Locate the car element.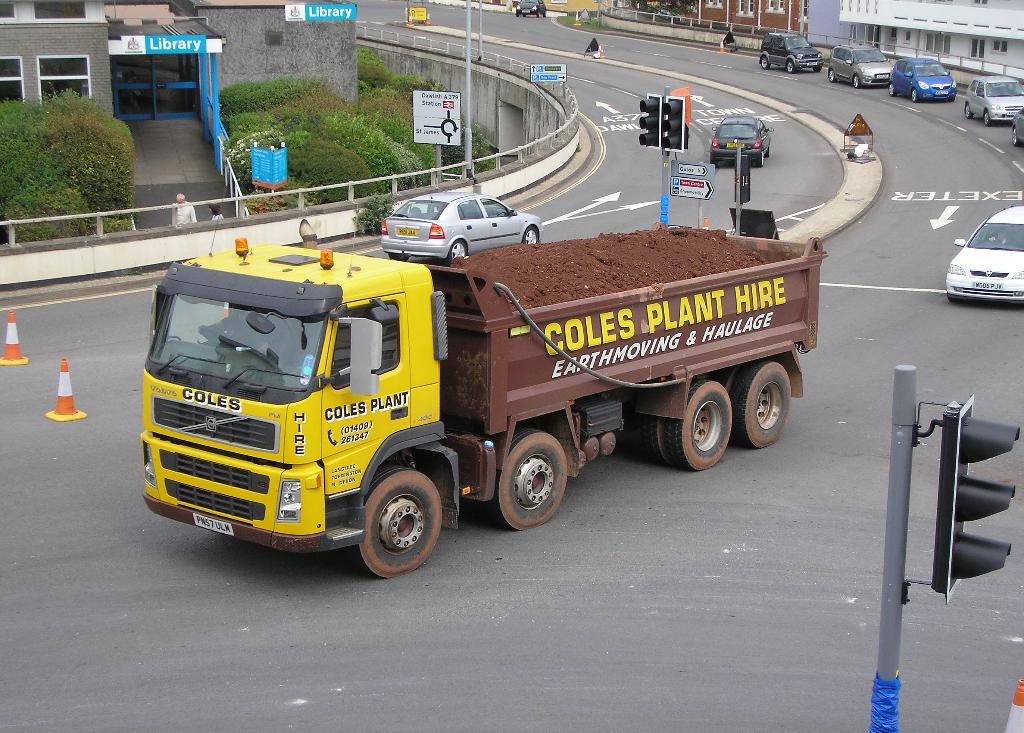
Element bbox: left=516, top=0, right=543, bottom=15.
